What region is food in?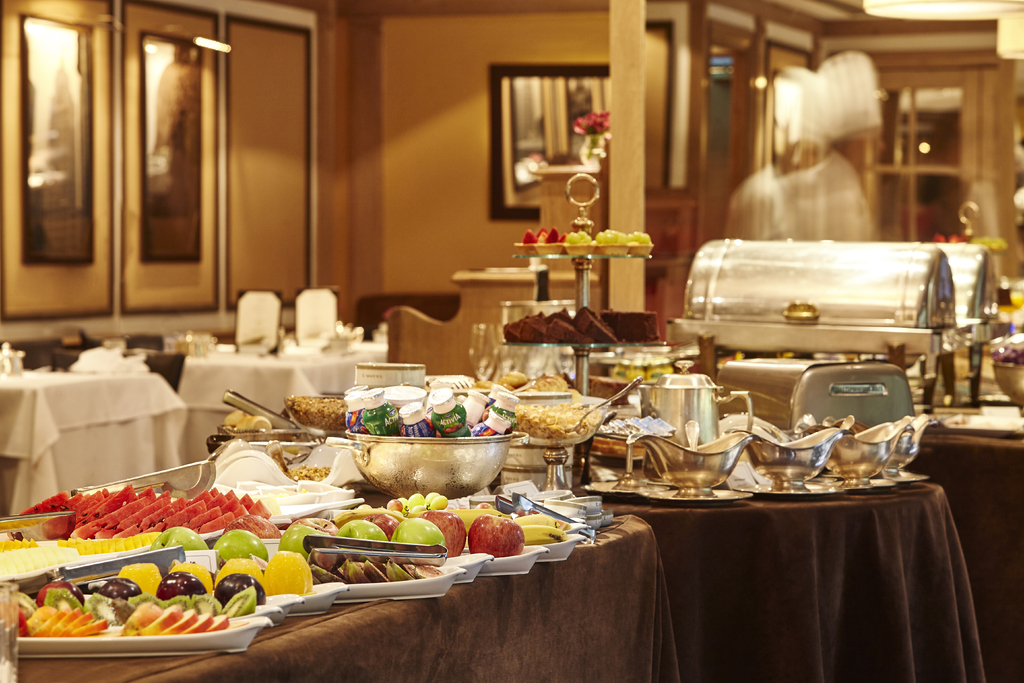
box(422, 491, 442, 506).
